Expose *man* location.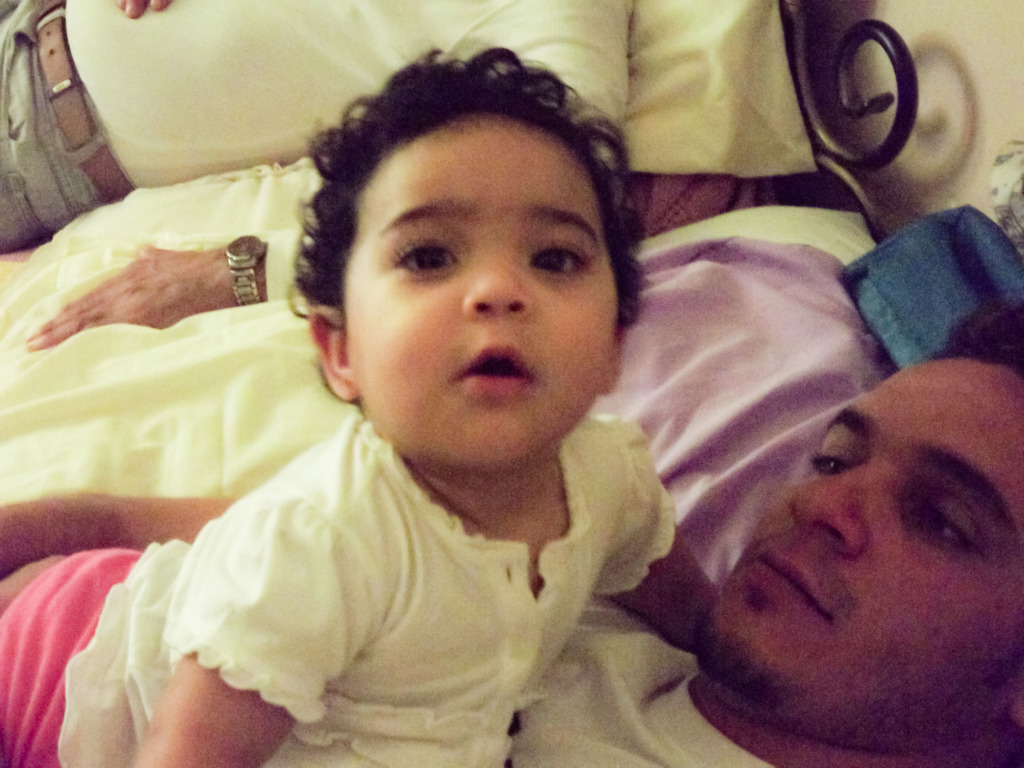
Exposed at [left=0, top=0, right=629, bottom=345].
